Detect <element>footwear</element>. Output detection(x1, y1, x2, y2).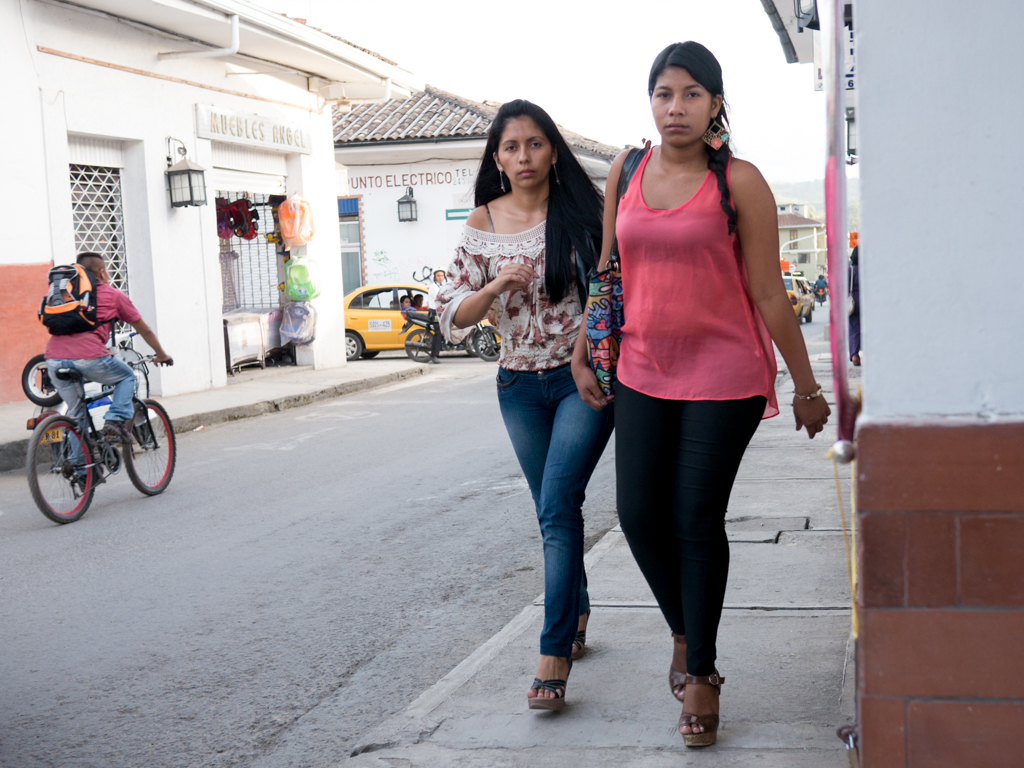
detection(526, 663, 574, 712).
